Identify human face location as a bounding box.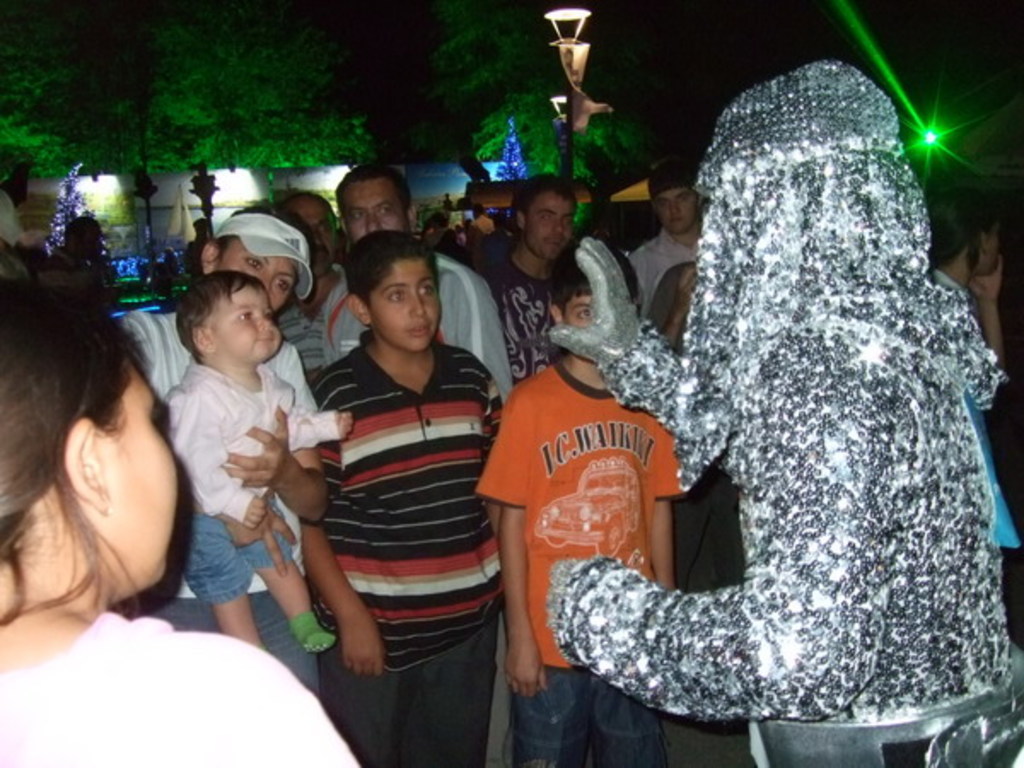
(208,287,278,357).
